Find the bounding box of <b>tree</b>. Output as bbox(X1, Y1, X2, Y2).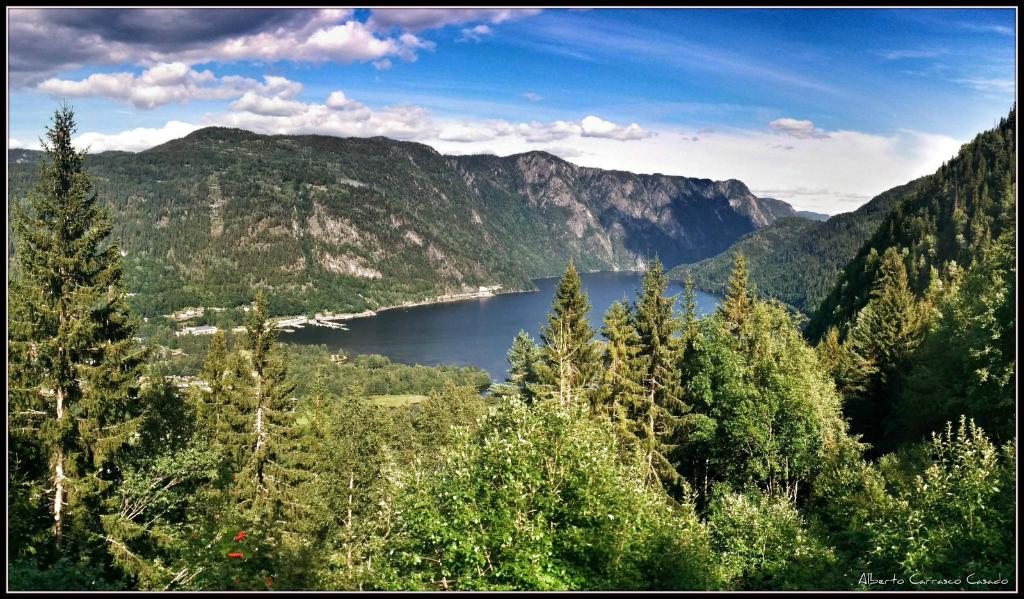
bbox(1, 100, 246, 598).
